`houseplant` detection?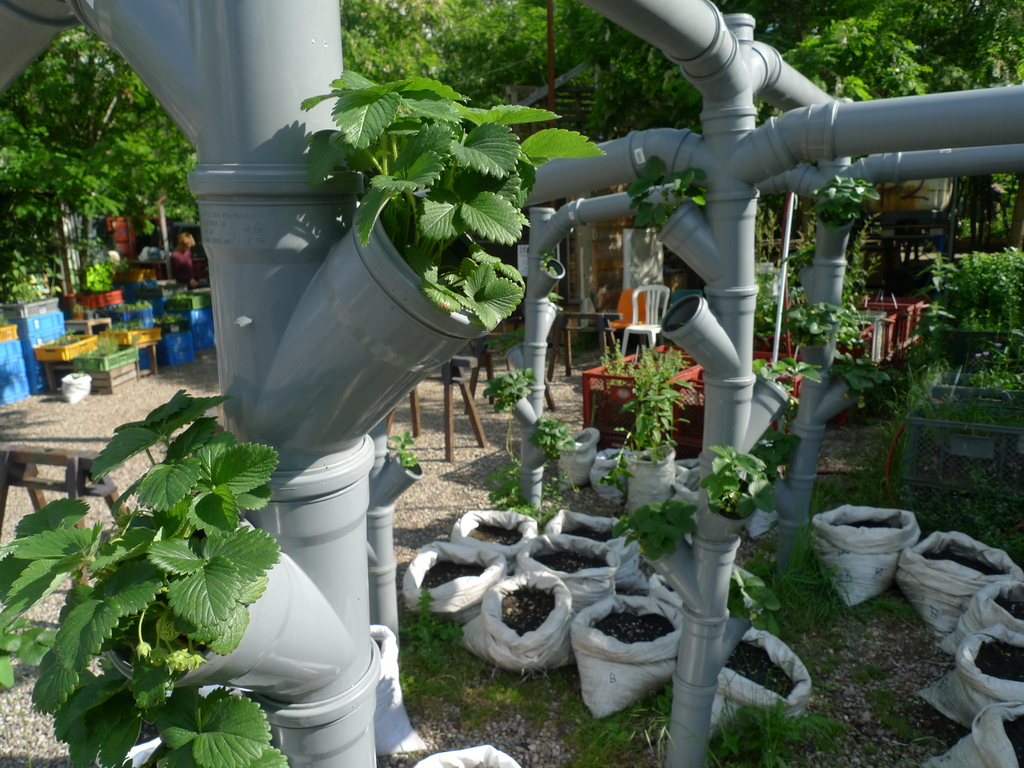
pyautogui.locateOnScreen(539, 421, 600, 487)
